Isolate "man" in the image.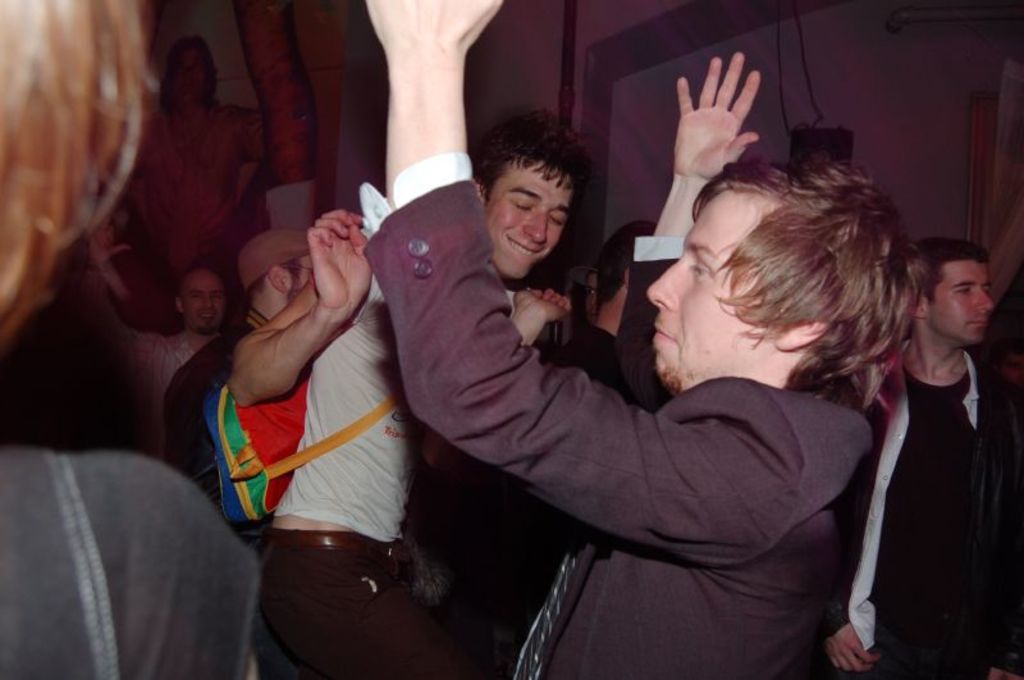
Isolated region: [353, 0, 918, 679].
